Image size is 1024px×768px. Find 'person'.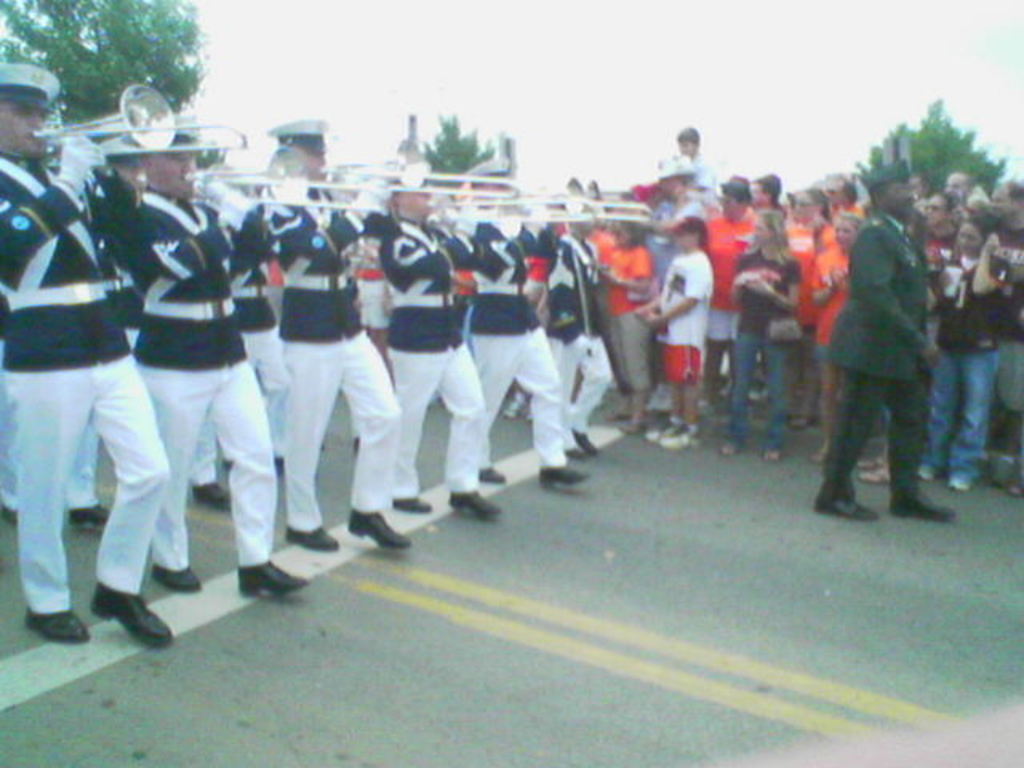
bbox(816, 182, 944, 528).
